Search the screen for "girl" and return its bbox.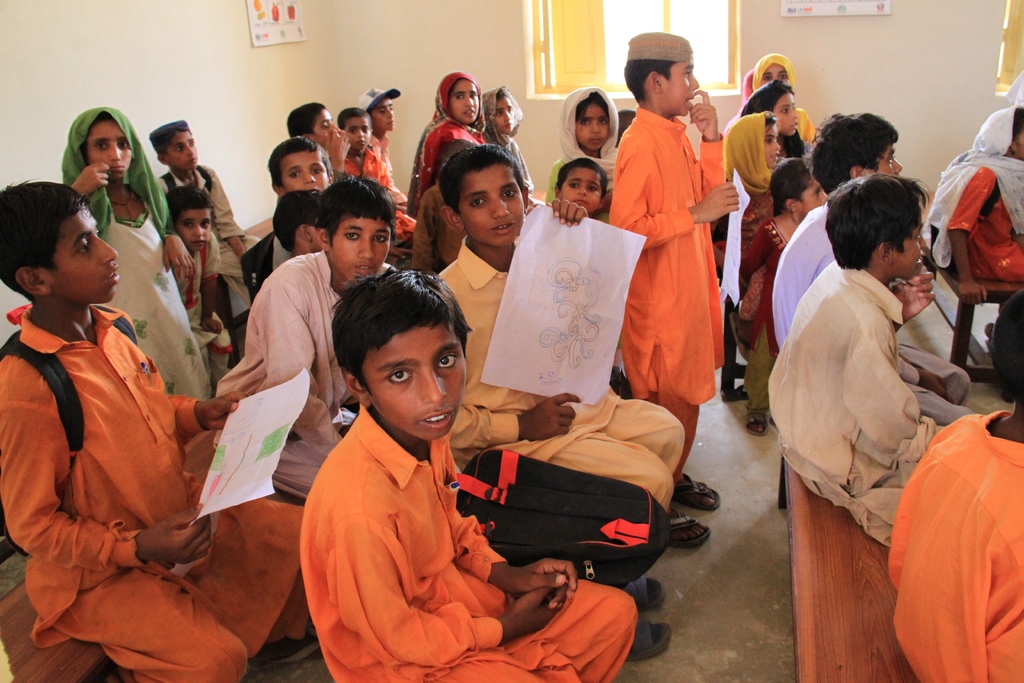
Found: (735,161,825,429).
